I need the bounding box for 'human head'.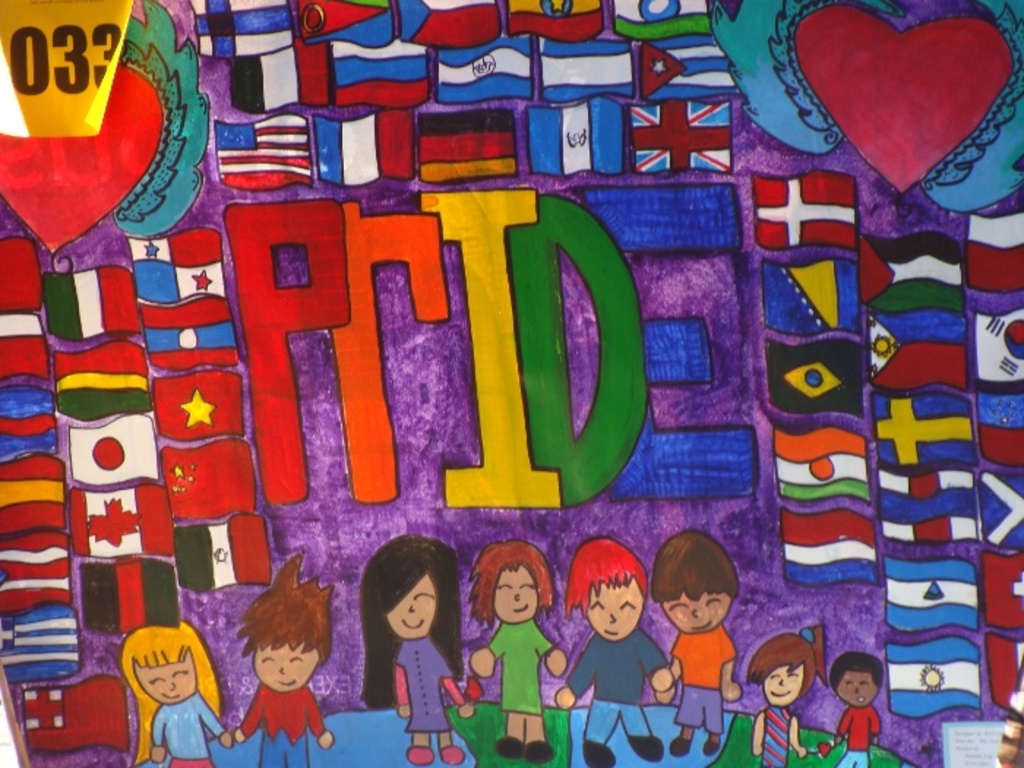
Here it is: x1=563, y1=537, x2=648, y2=641.
